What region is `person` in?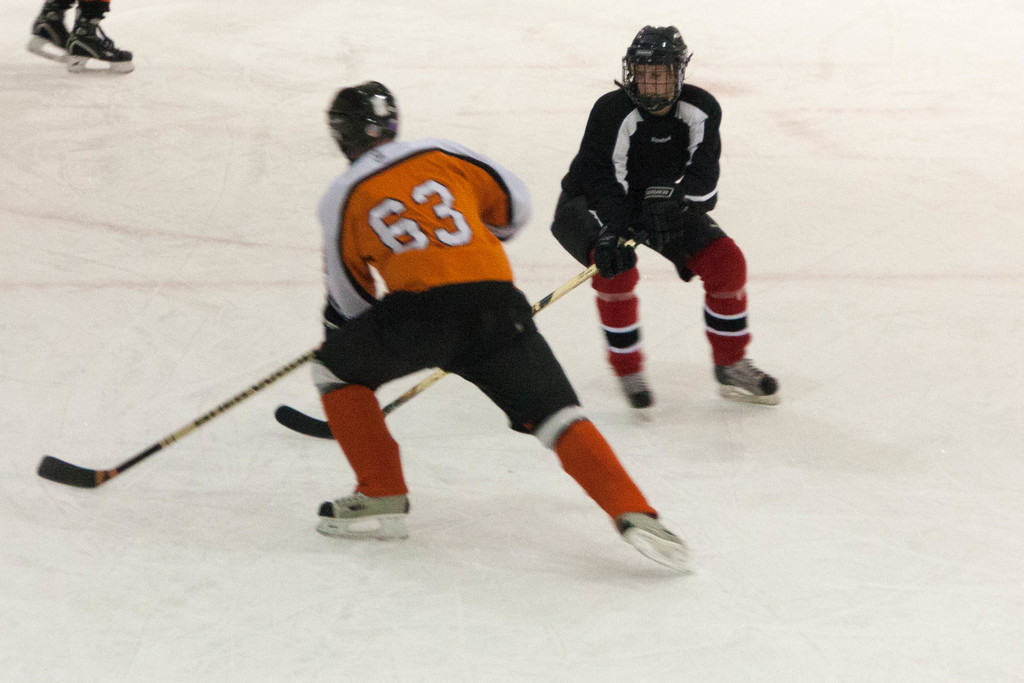
bbox=(554, 10, 767, 454).
